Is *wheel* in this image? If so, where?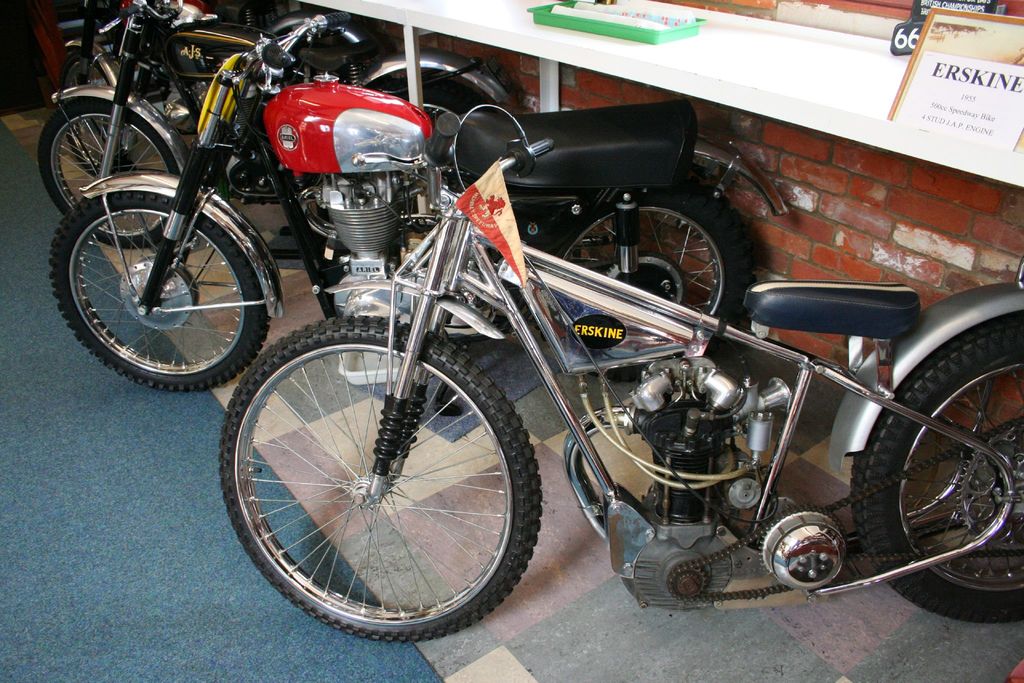
Yes, at x1=60, y1=55, x2=129, y2=172.
